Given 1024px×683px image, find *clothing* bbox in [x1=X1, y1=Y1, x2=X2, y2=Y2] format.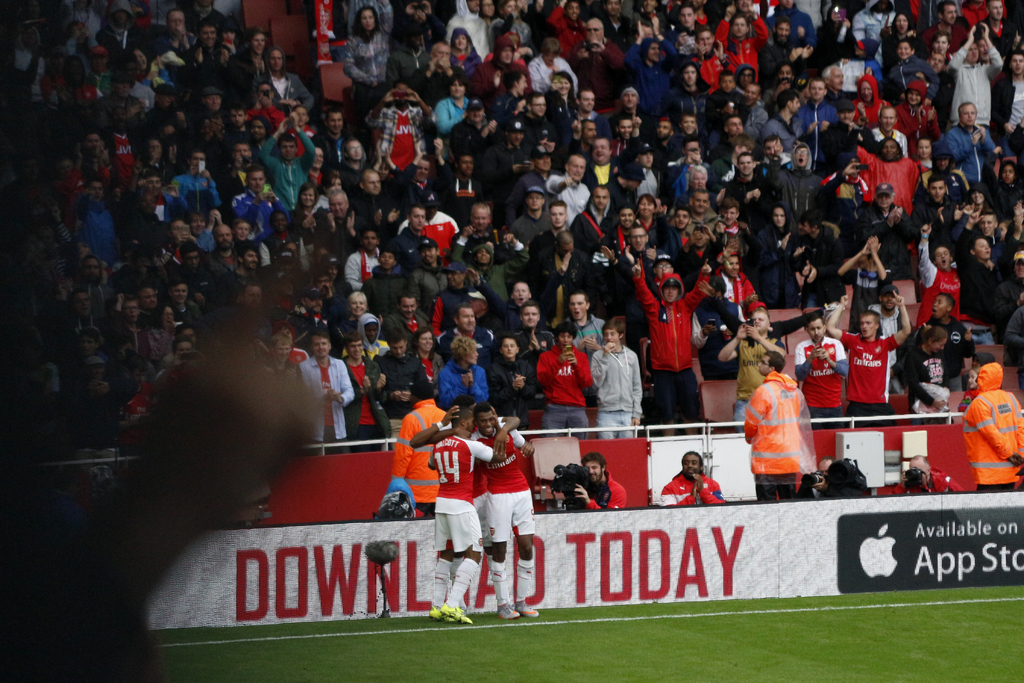
[x1=936, y1=115, x2=998, y2=181].
